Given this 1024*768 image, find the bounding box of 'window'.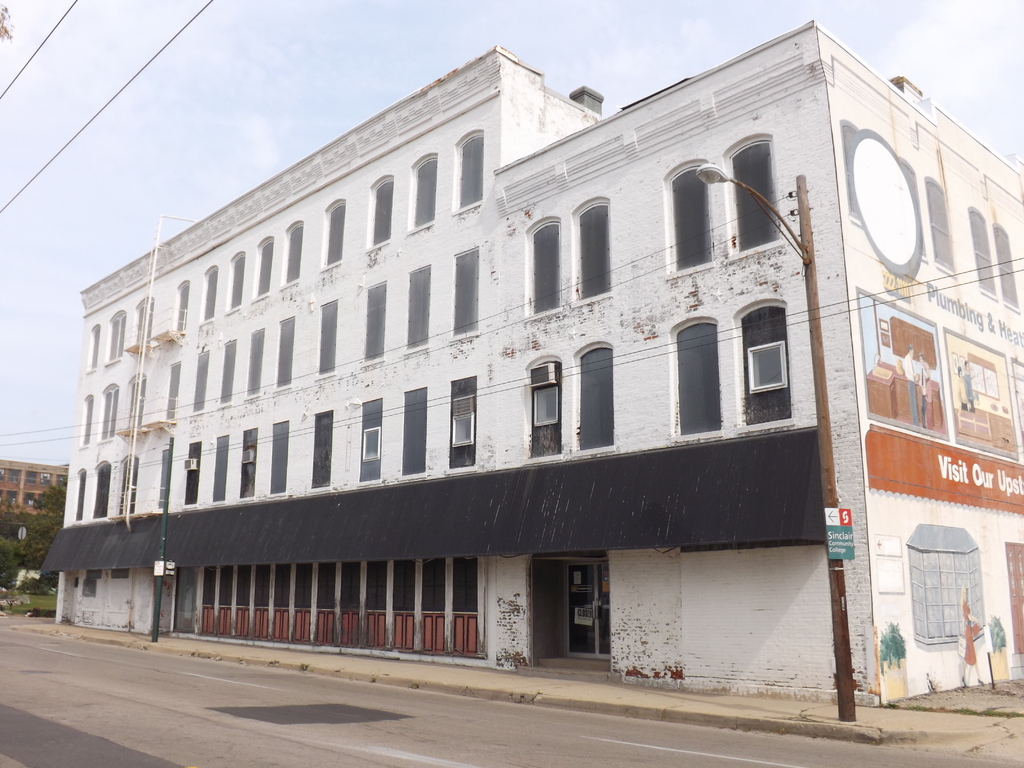
locate(415, 157, 436, 230).
